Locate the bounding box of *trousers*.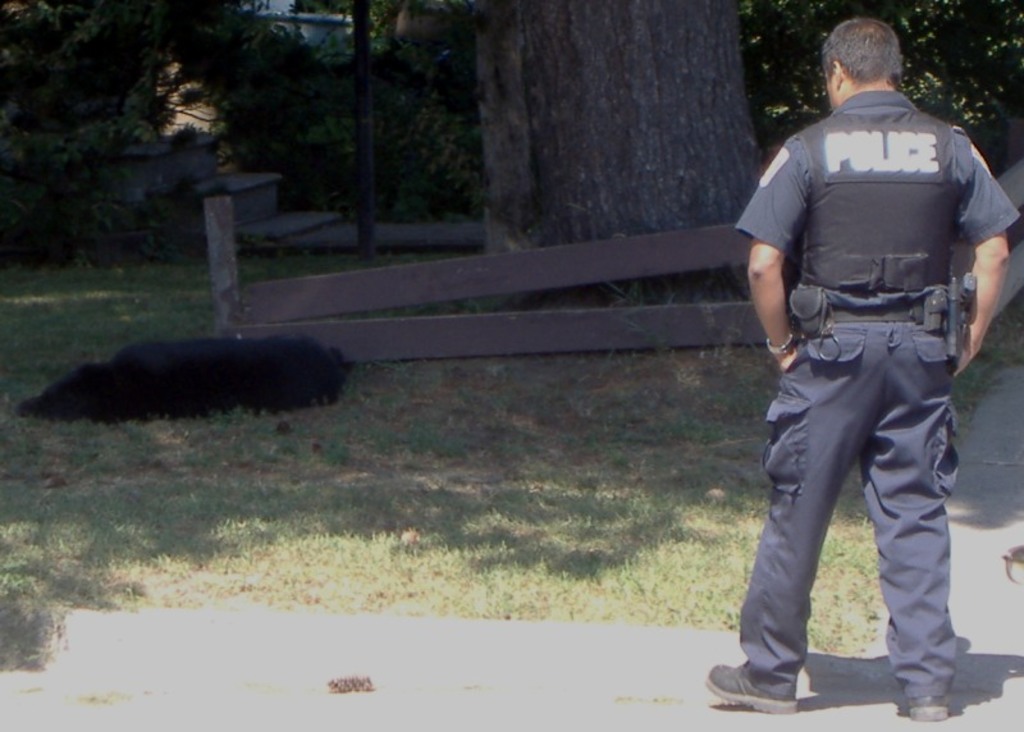
Bounding box: box(730, 285, 977, 681).
